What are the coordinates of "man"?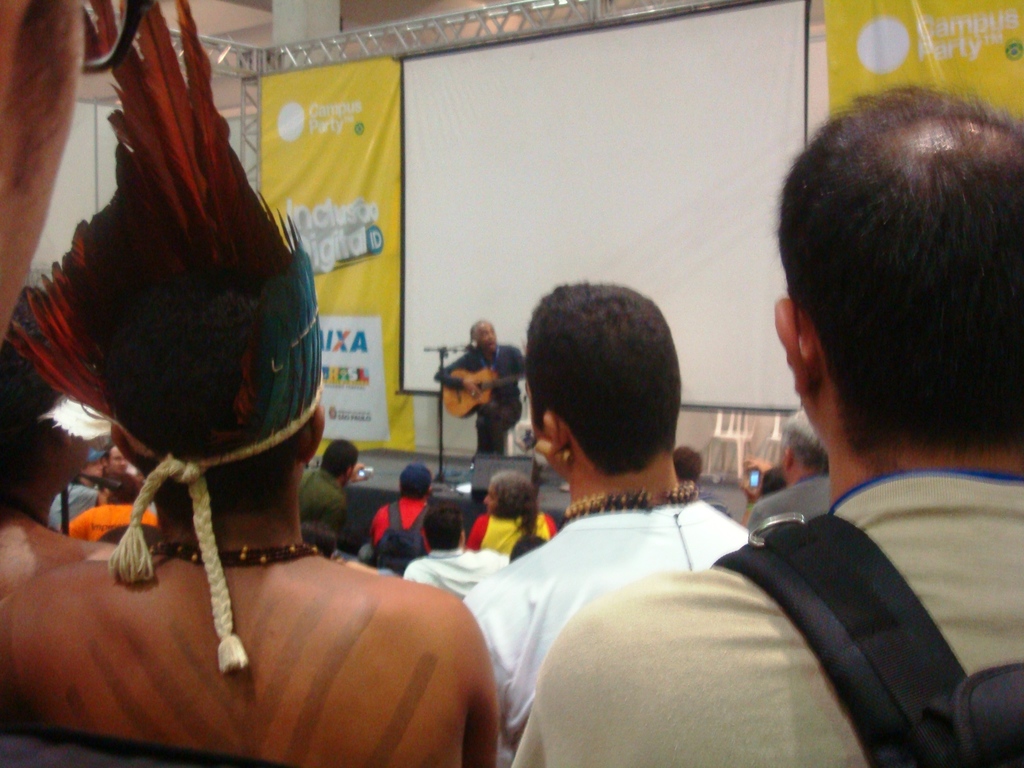
<box>678,443,735,525</box>.
